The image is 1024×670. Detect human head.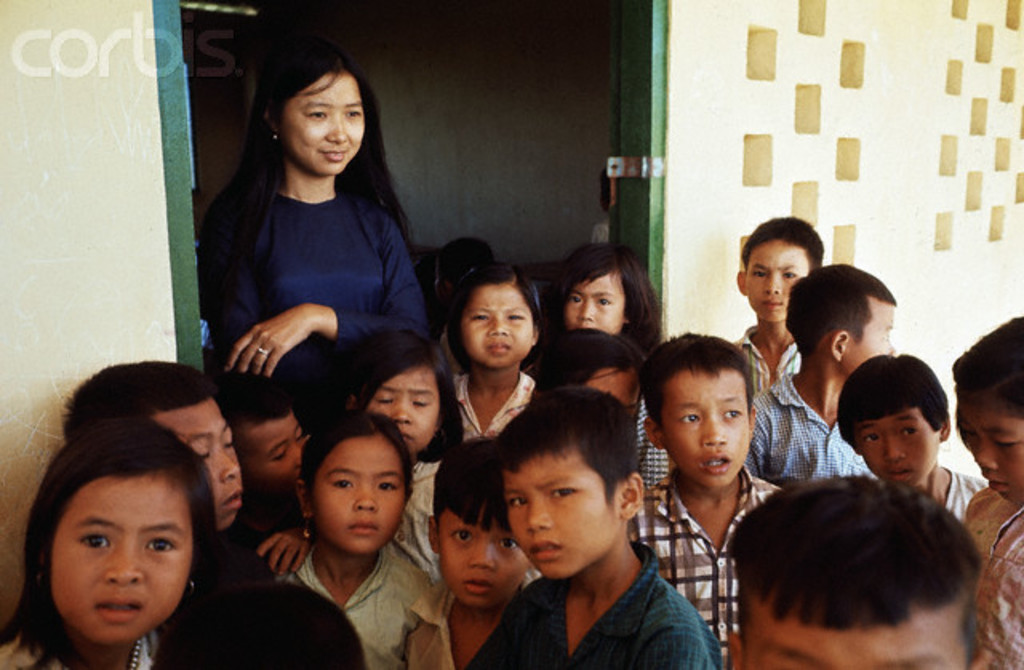
Detection: (150,585,371,668).
